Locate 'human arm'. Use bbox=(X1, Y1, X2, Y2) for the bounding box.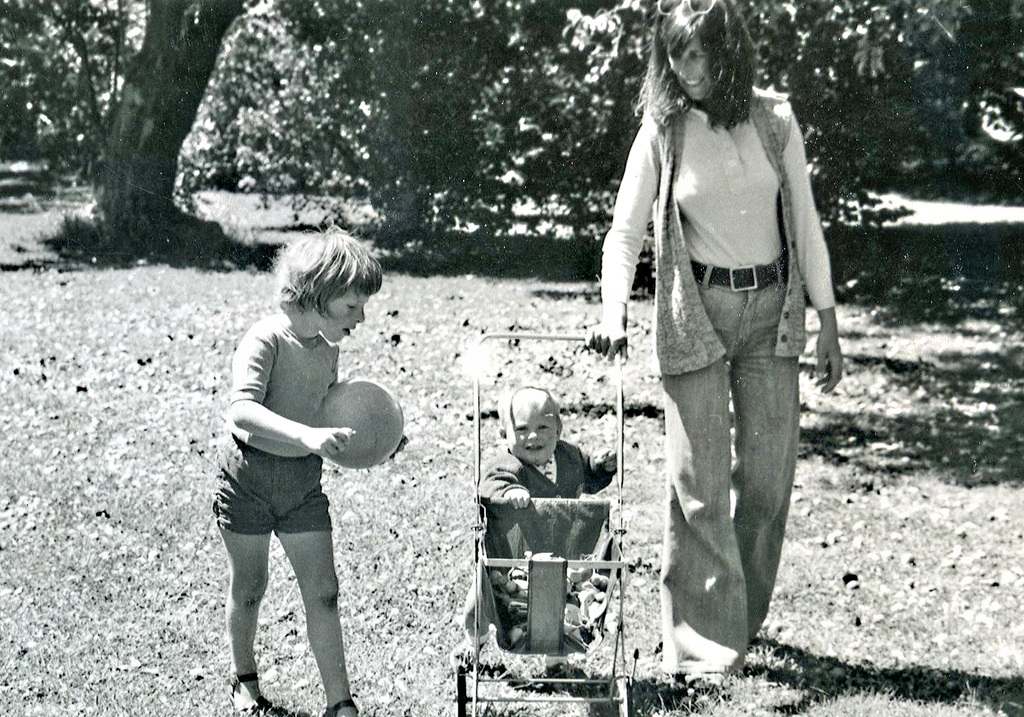
bbox=(580, 110, 663, 361).
